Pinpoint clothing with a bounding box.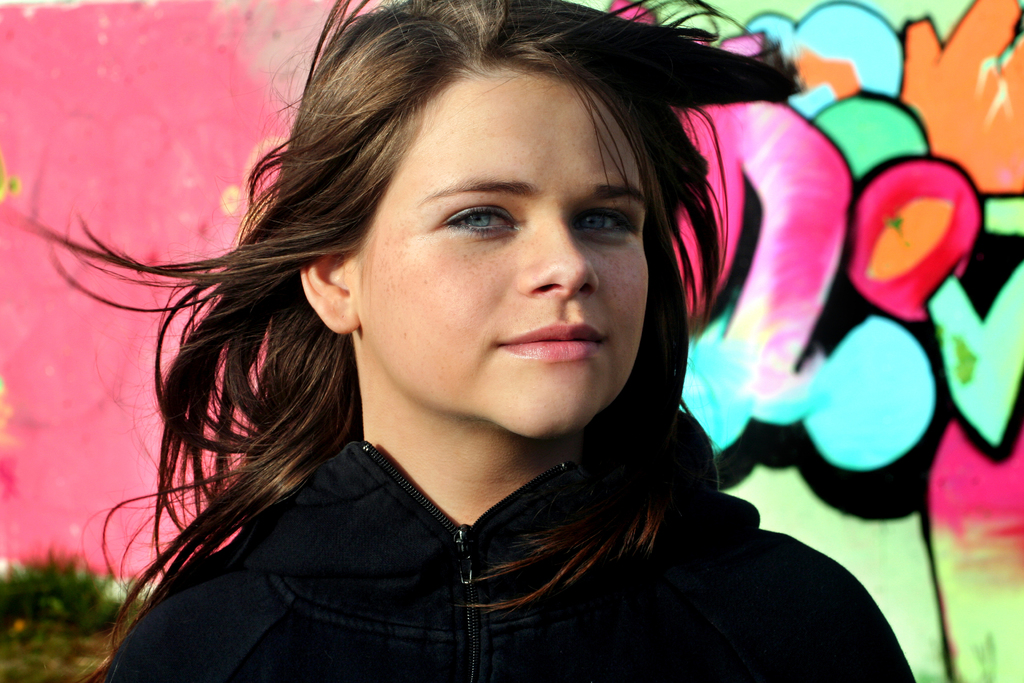
(88,389,813,663).
